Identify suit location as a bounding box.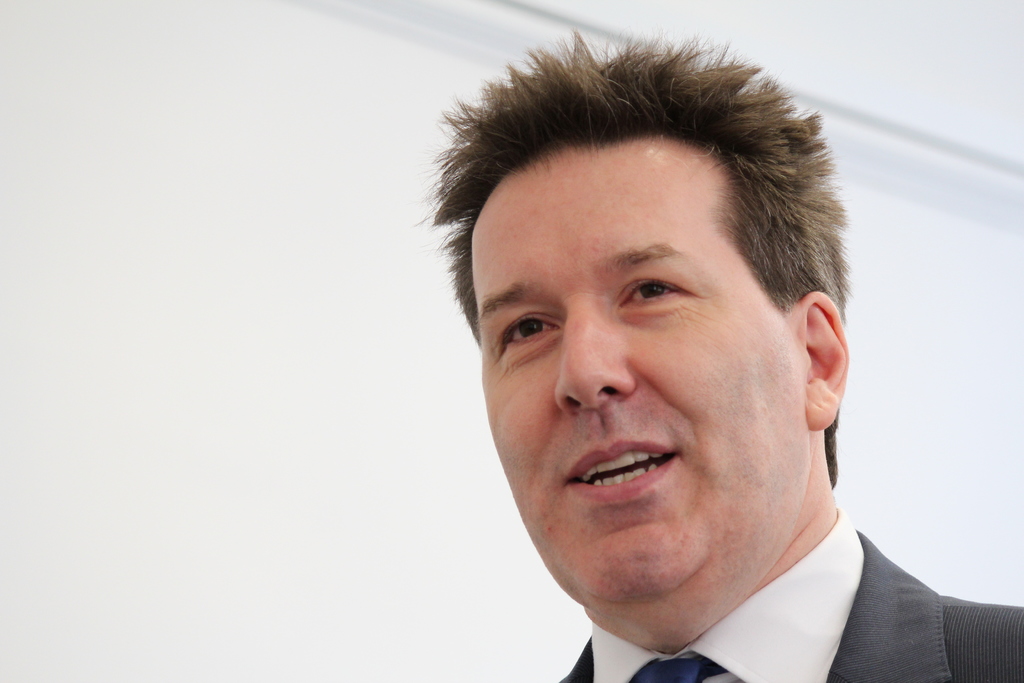
552:504:1023:682.
